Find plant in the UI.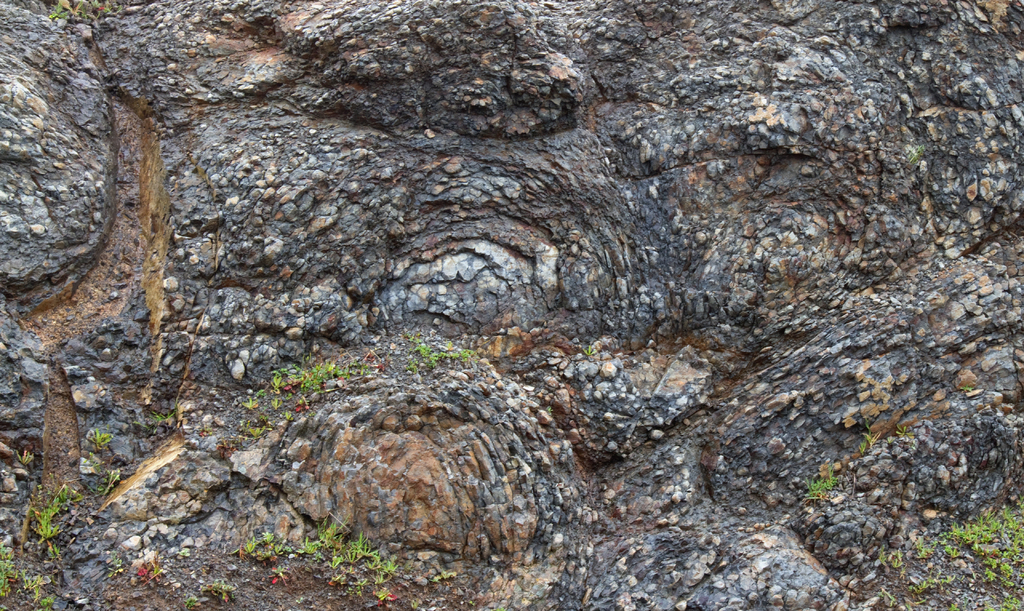
UI element at <bbox>806, 455, 843, 500</bbox>.
